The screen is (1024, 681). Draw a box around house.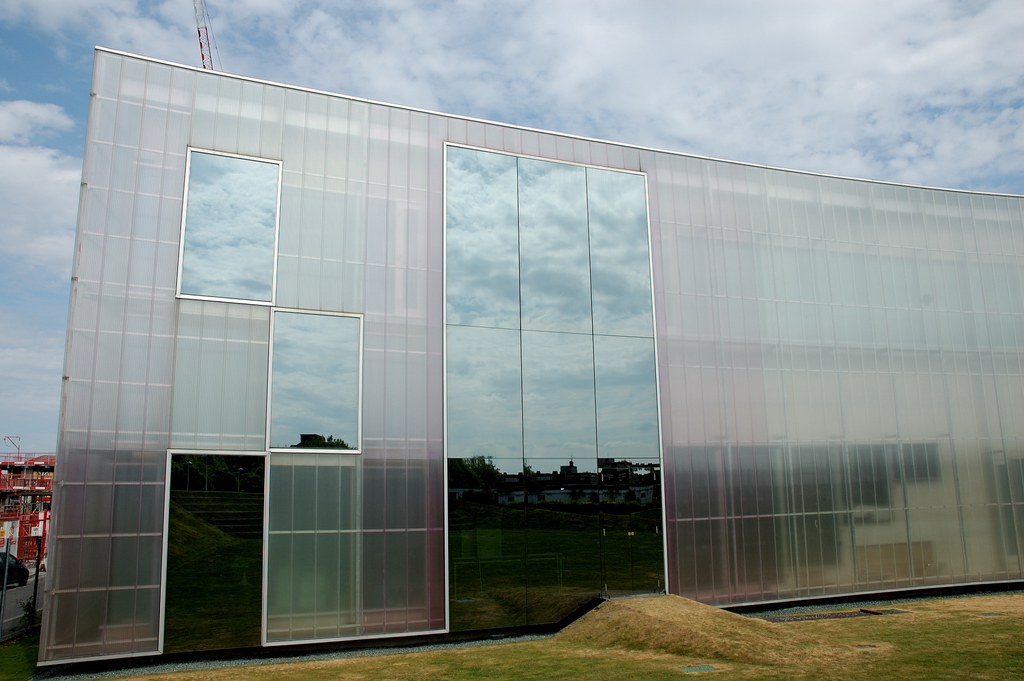
595:481:657:508.
